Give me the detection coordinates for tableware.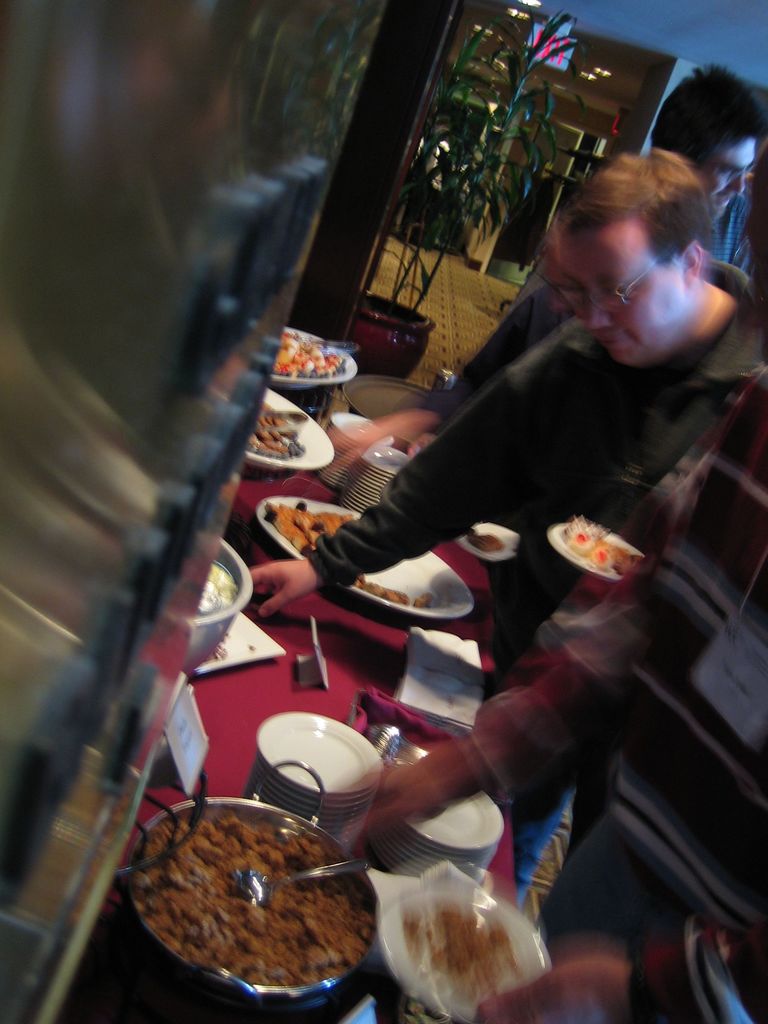
bbox(546, 515, 641, 575).
